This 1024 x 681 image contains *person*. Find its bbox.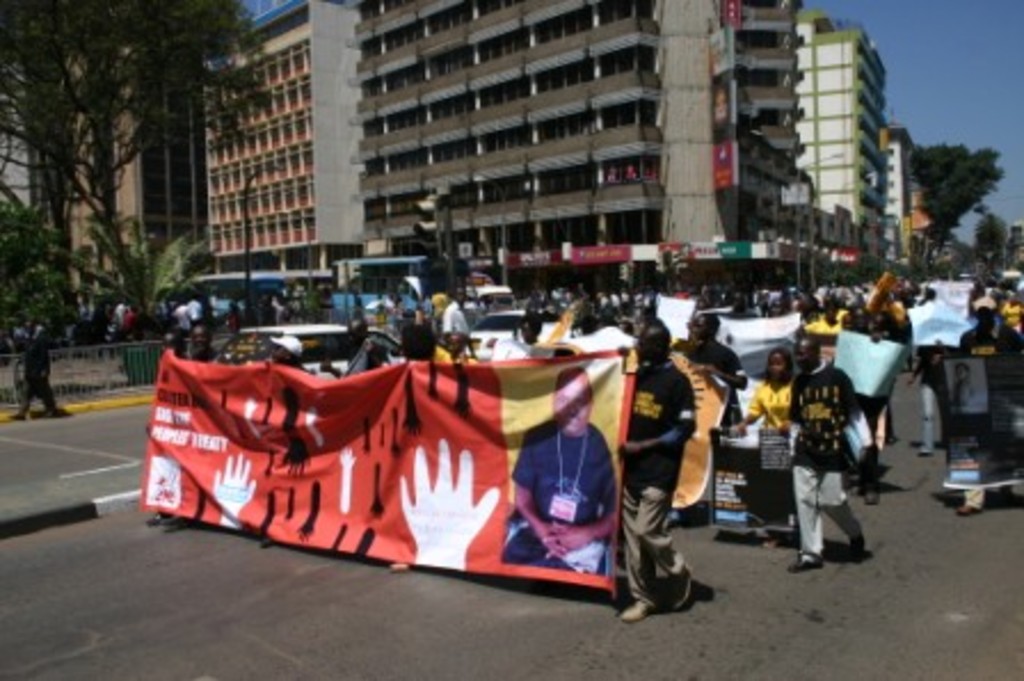
<box>489,379,608,571</box>.
